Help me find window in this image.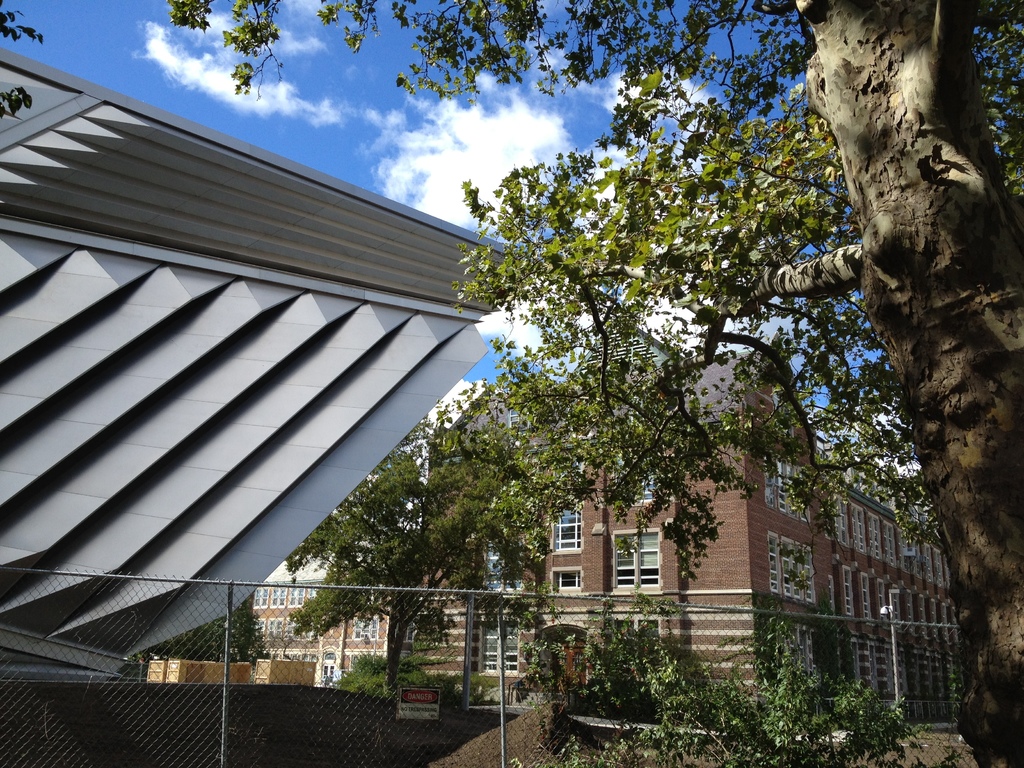
Found it: [x1=864, y1=643, x2=880, y2=695].
